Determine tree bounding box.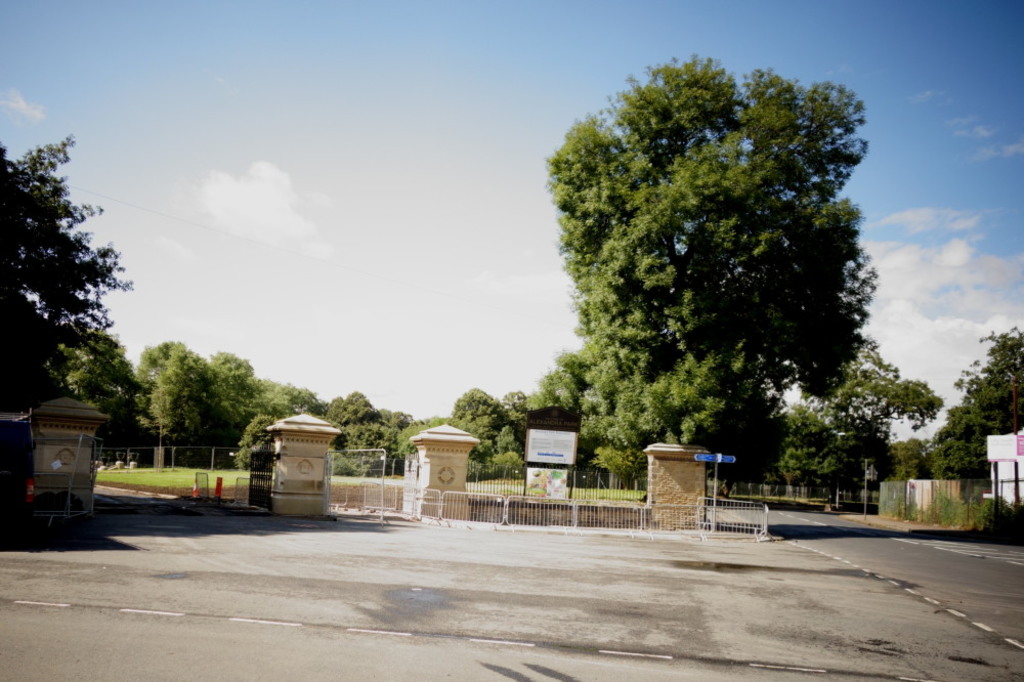
Determined: [x1=539, y1=57, x2=911, y2=508].
